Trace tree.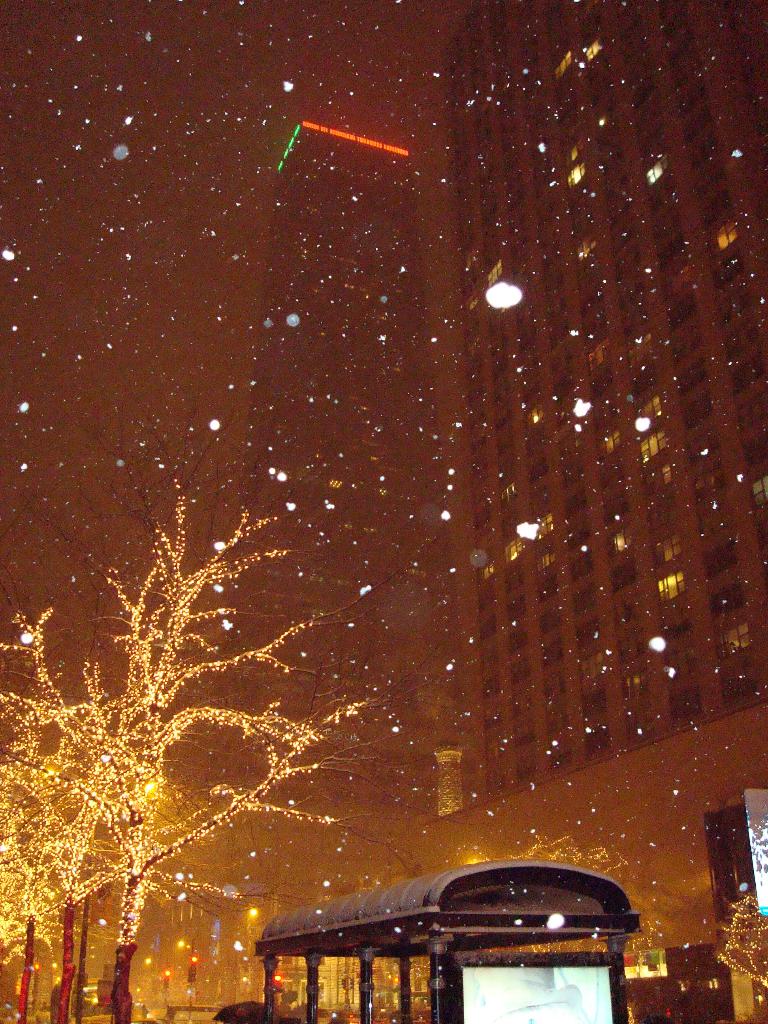
Traced to left=0, top=389, right=471, bottom=1023.
